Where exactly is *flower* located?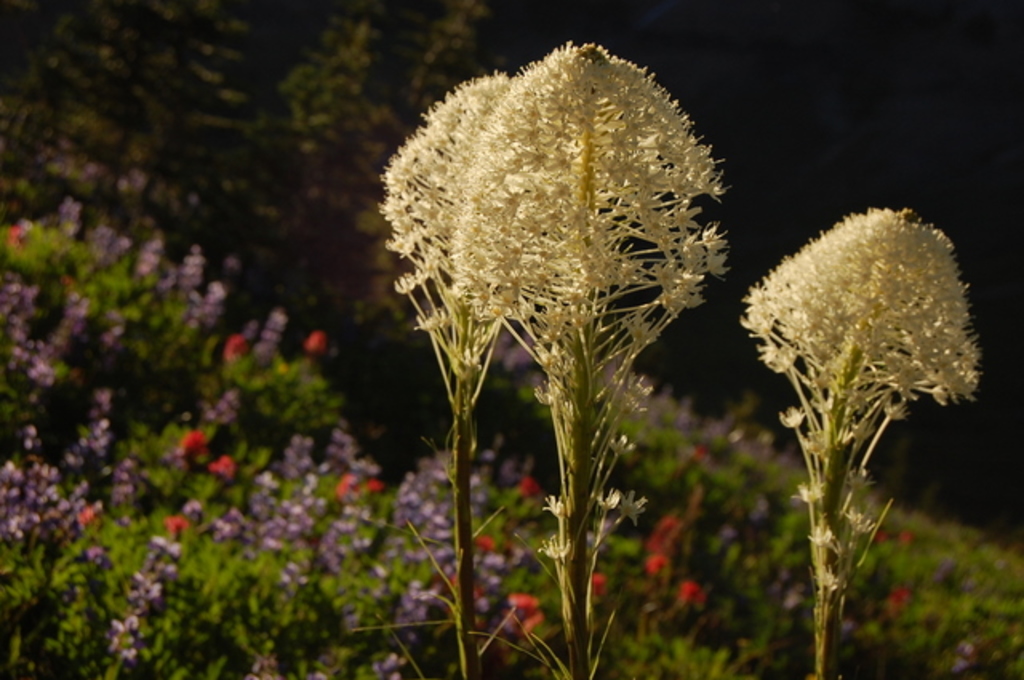
Its bounding box is <box>378,37,731,595</box>.
